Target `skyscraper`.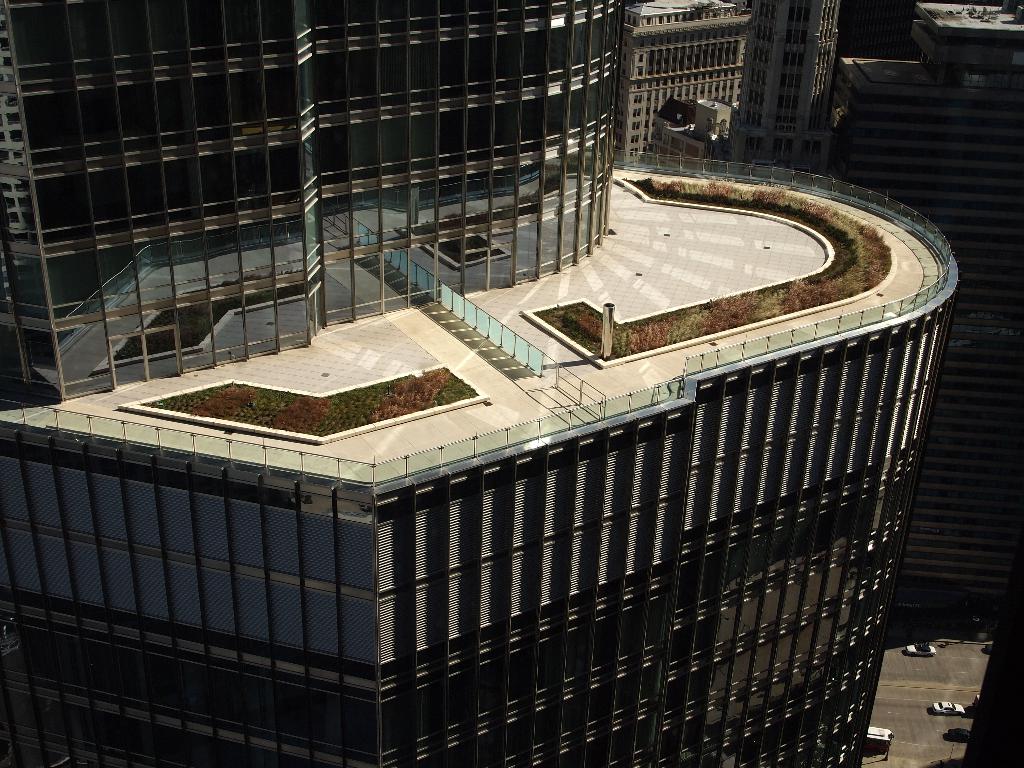
Target region: <bbox>719, 3, 828, 166</bbox>.
